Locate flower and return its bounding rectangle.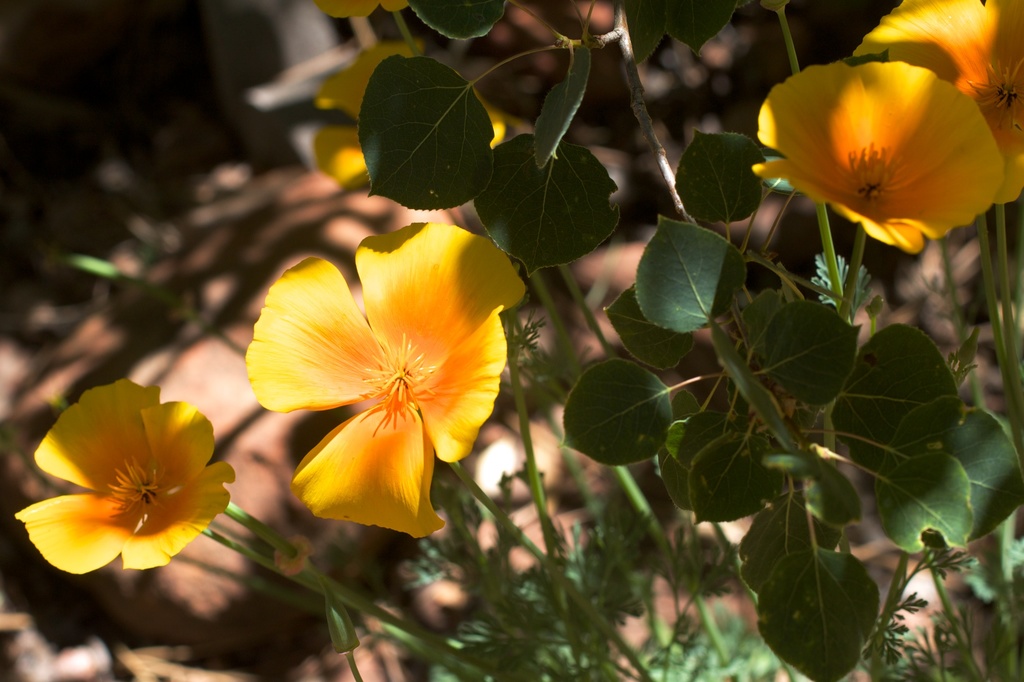
{"x1": 308, "y1": 40, "x2": 504, "y2": 194}.
